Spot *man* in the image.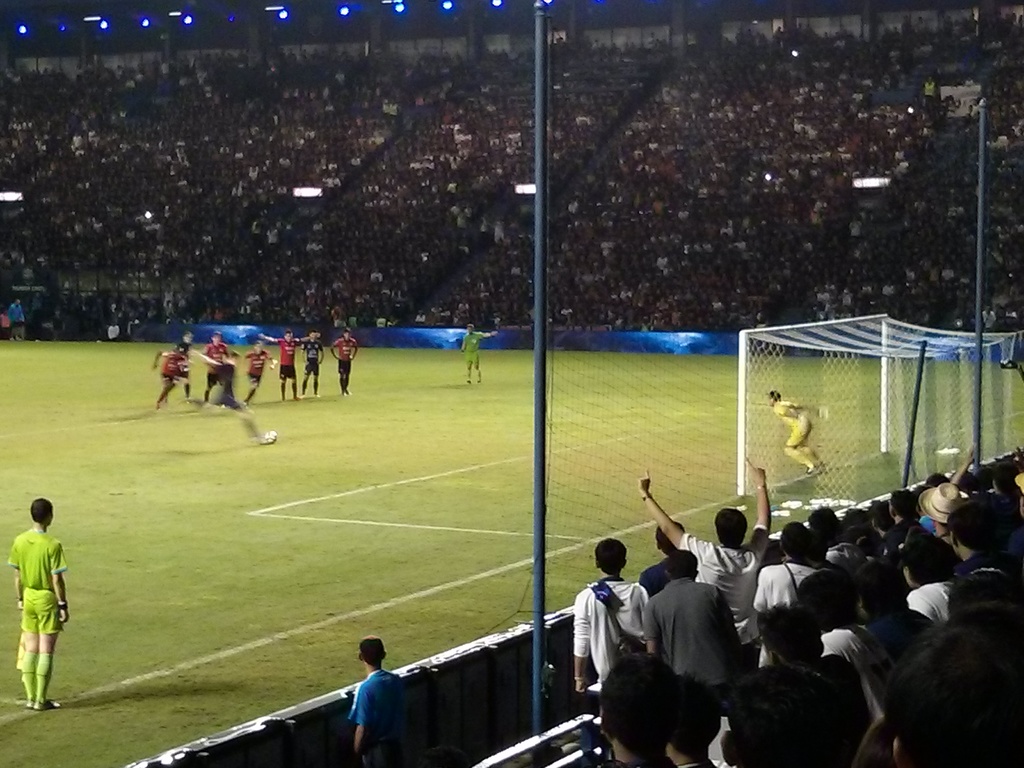
*man* found at [left=343, top=632, right=400, bottom=767].
